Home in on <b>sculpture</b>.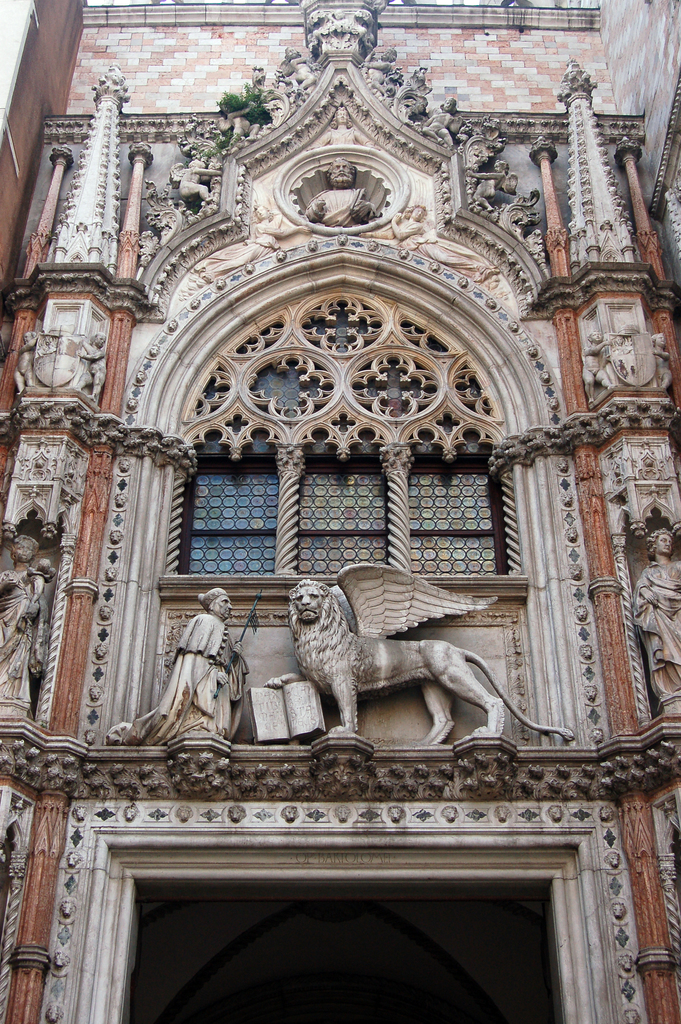
Homed in at <box>360,47,397,99</box>.
